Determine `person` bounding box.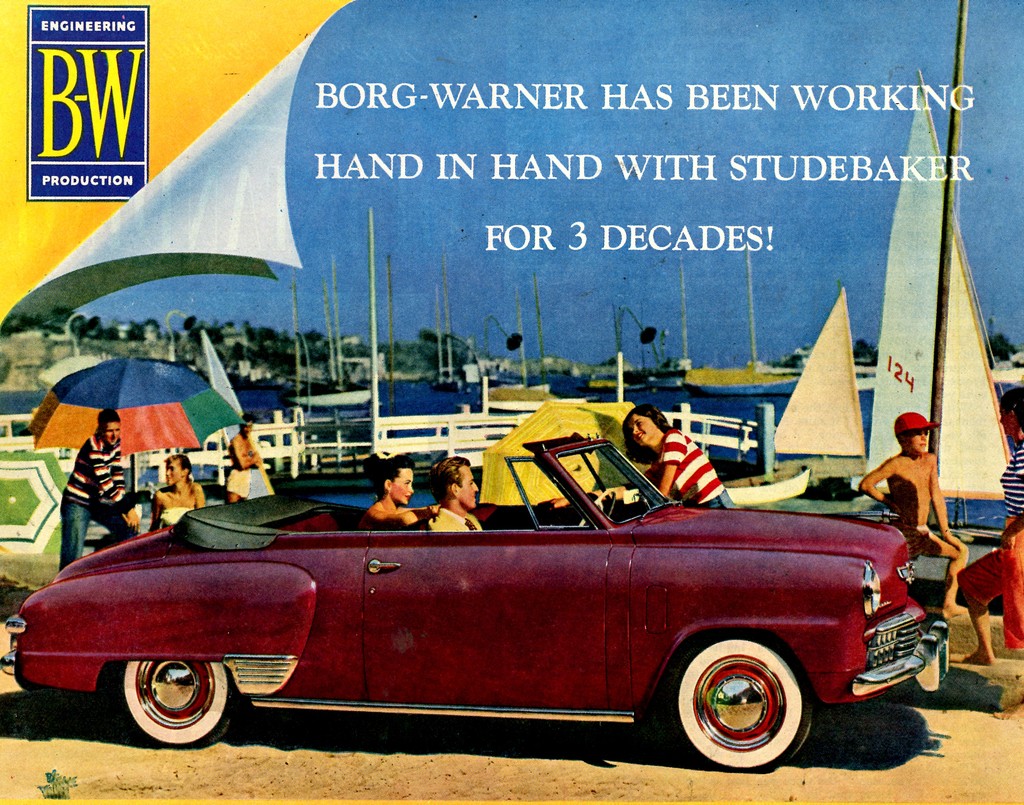
Determined: 870,402,960,607.
